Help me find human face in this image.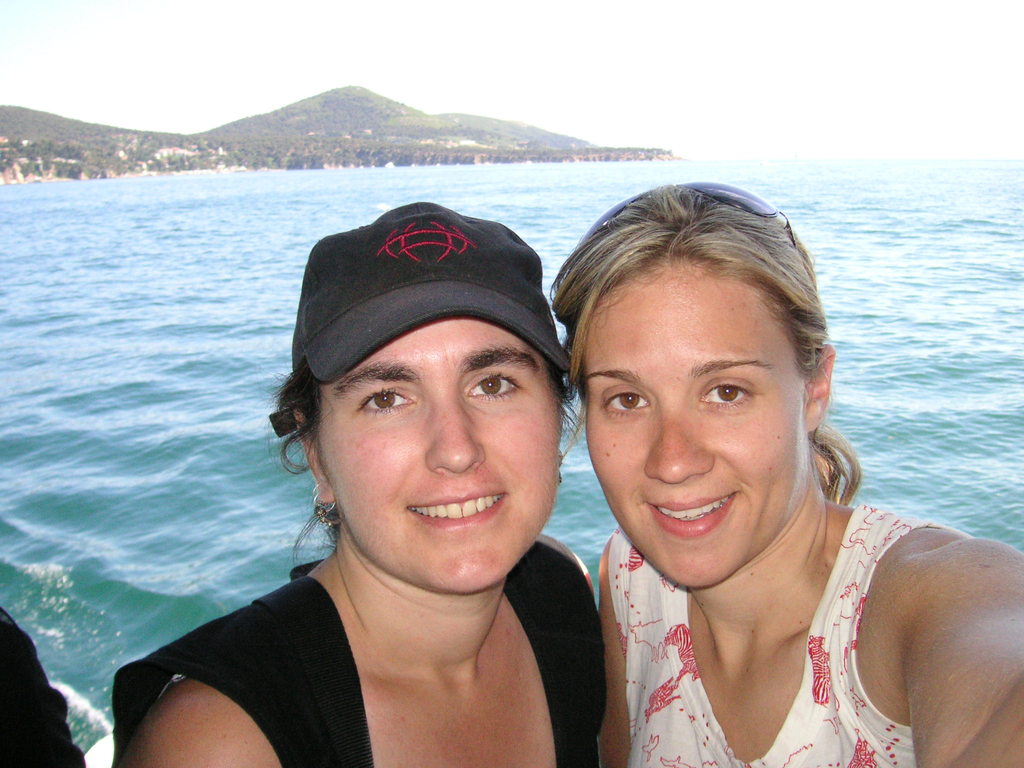
Found it: crop(317, 322, 563, 593).
